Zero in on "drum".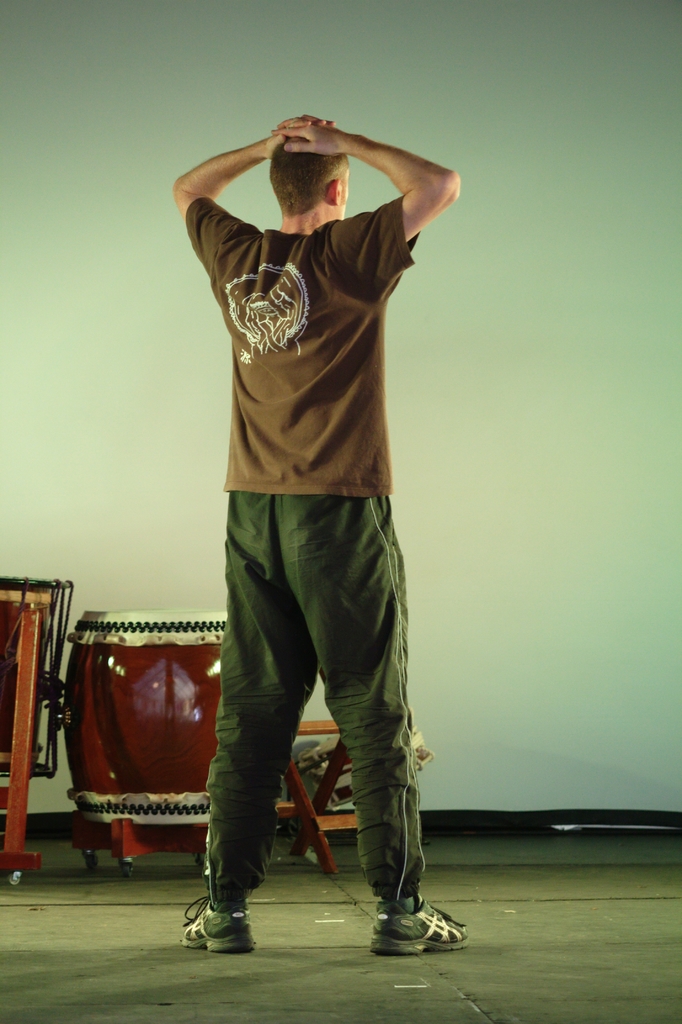
Zeroed in: <box>71,603,229,823</box>.
